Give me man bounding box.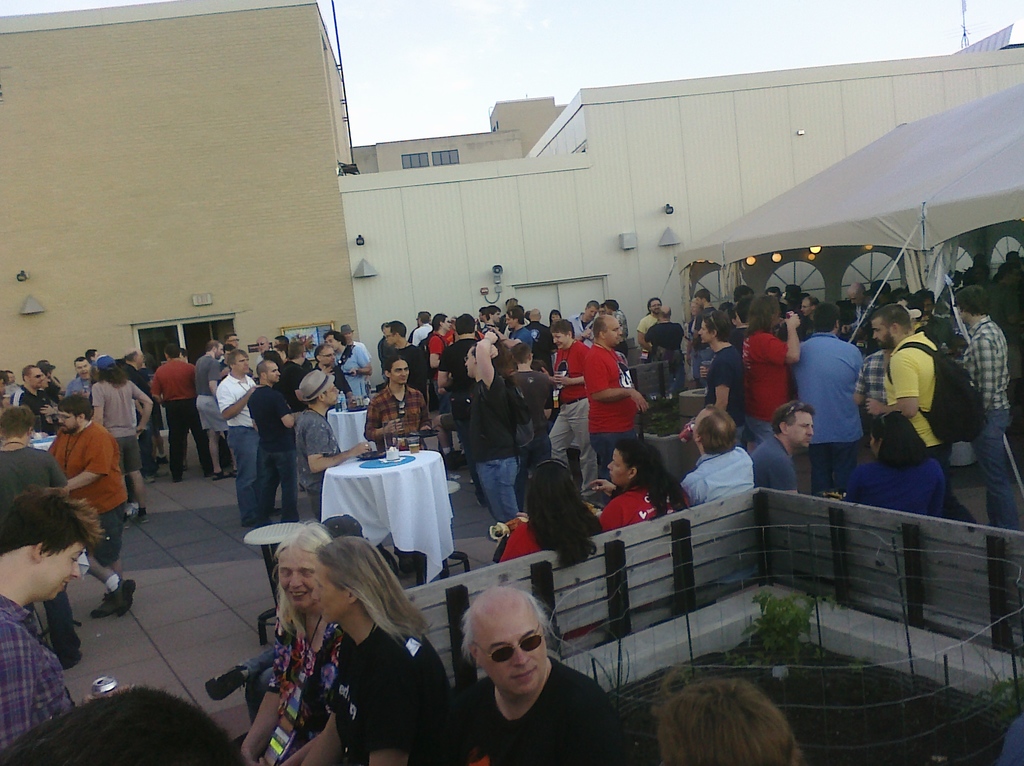
[566, 298, 602, 347].
